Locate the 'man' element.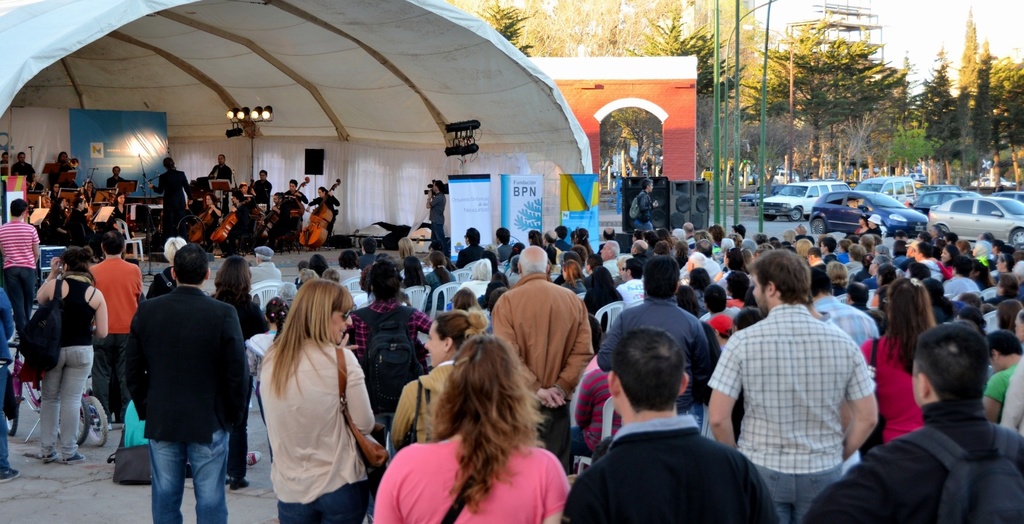
Element bbox: 85, 230, 147, 420.
